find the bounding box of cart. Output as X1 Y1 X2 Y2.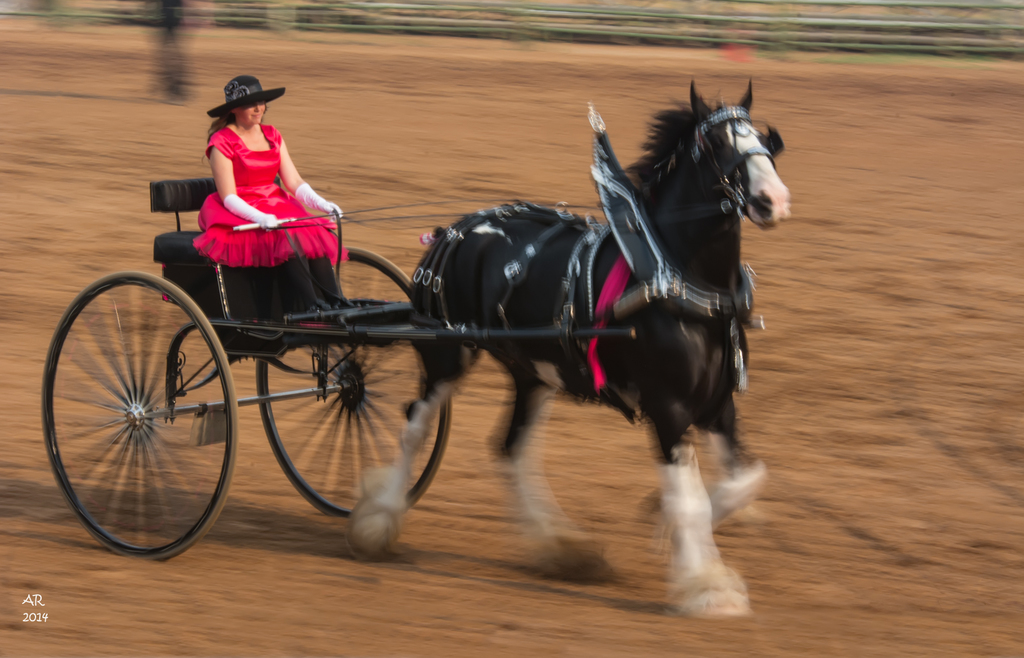
42 173 640 567.
